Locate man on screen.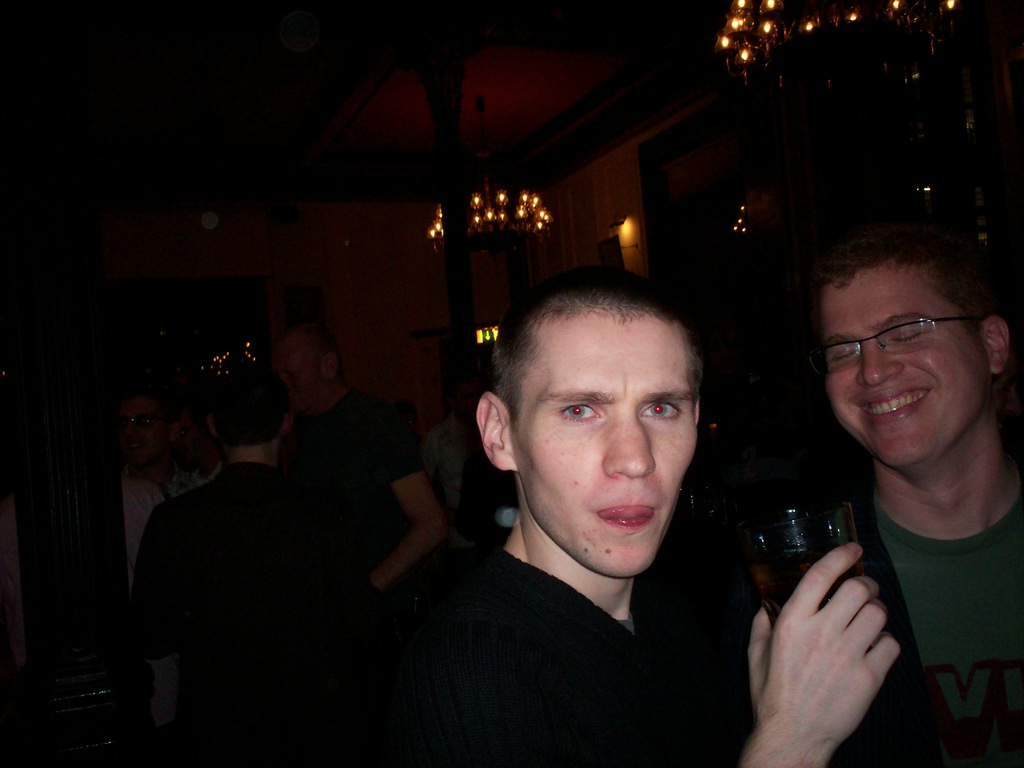
On screen at {"left": 269, "top": 313, "right": 460, "bottom": 608}.
